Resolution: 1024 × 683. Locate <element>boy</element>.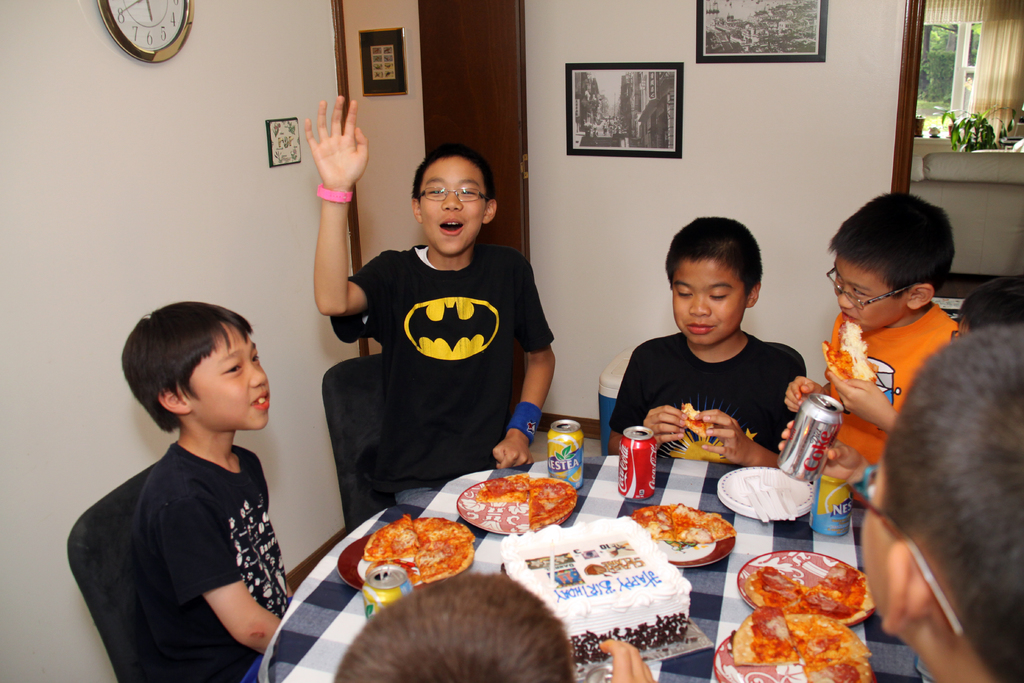
{"x1": 947, "y1": 275, "x2": 1023, "y2": 347}.
